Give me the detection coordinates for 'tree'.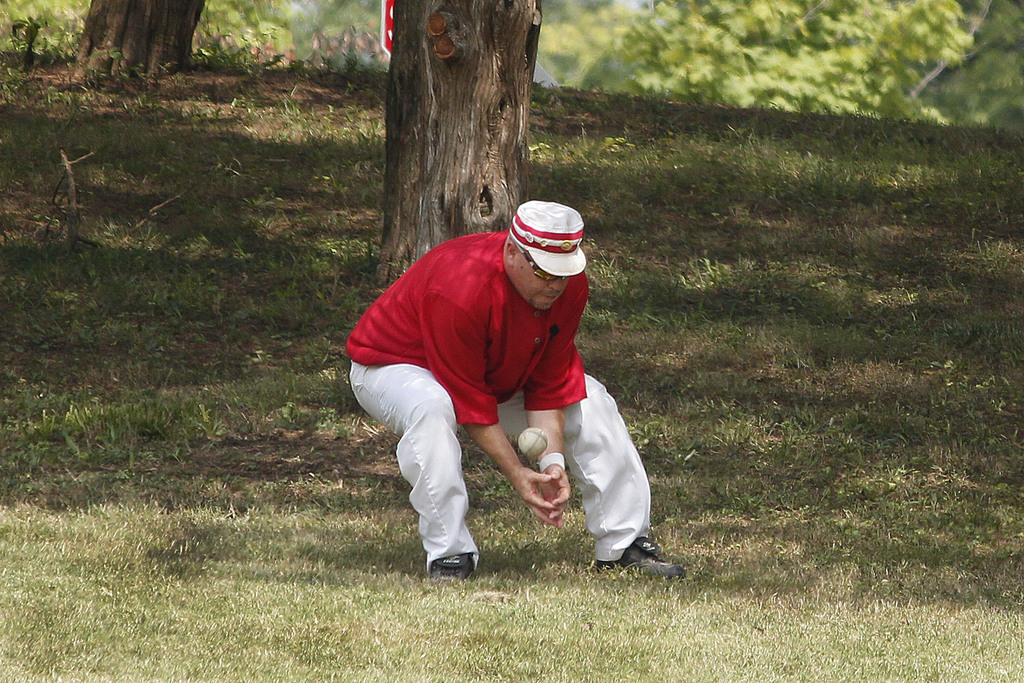
[62, 0, 206, 97].
